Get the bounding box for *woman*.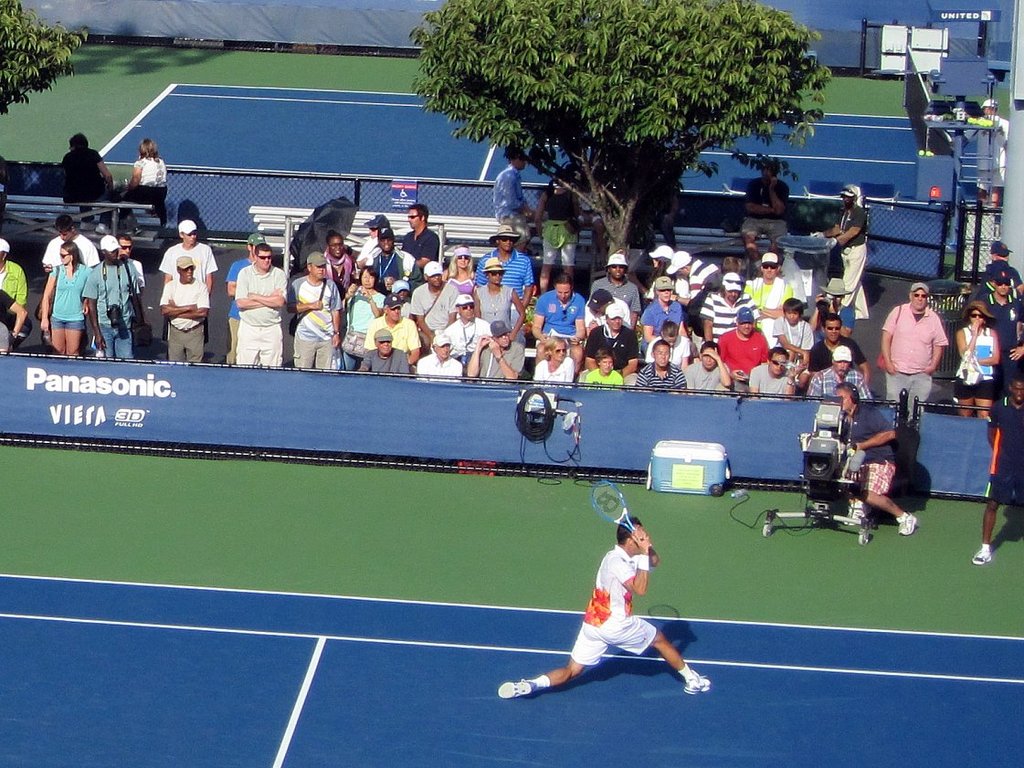
select_region(41, 243, 96, 349).
